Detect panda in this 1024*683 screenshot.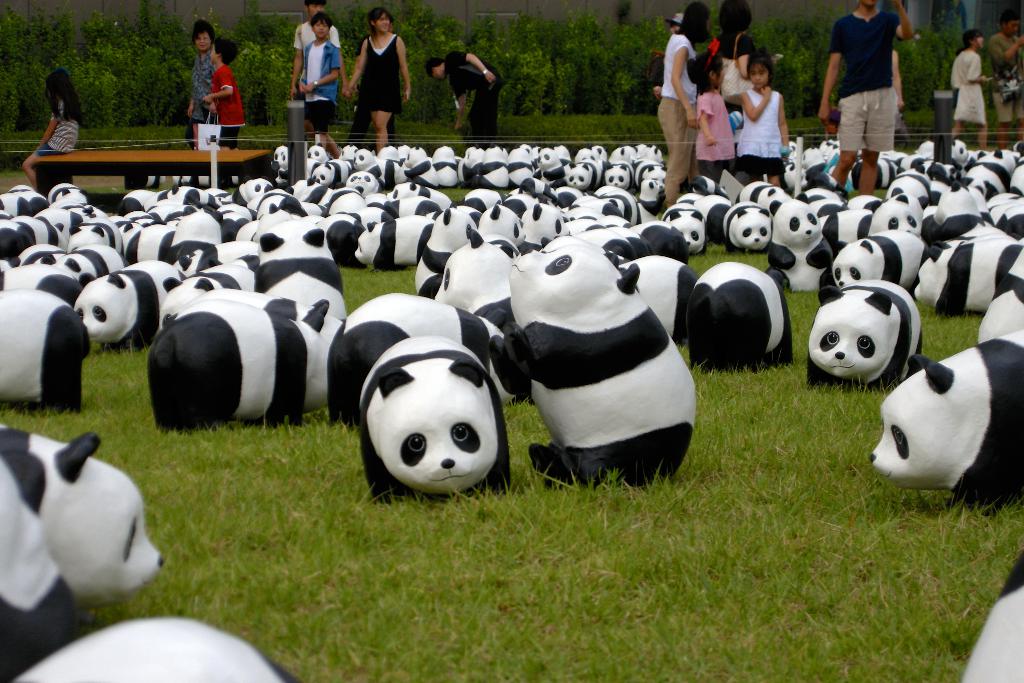
Detection: x1=13, y1=610, x2=299, y2=682.
